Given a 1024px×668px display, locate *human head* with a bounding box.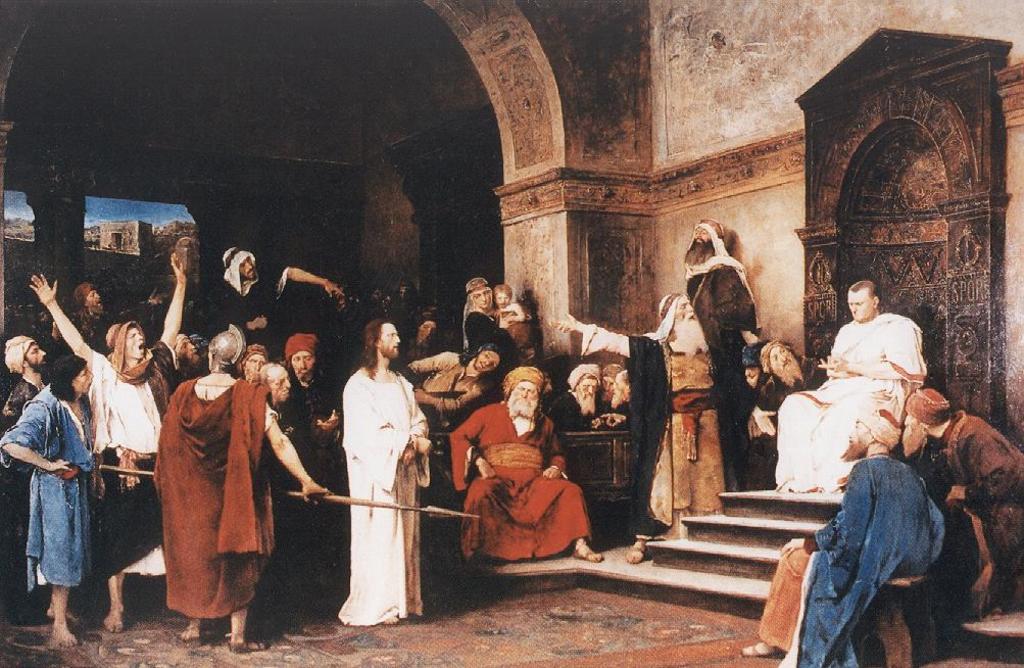
Located: 846, 279, 879, 319.
